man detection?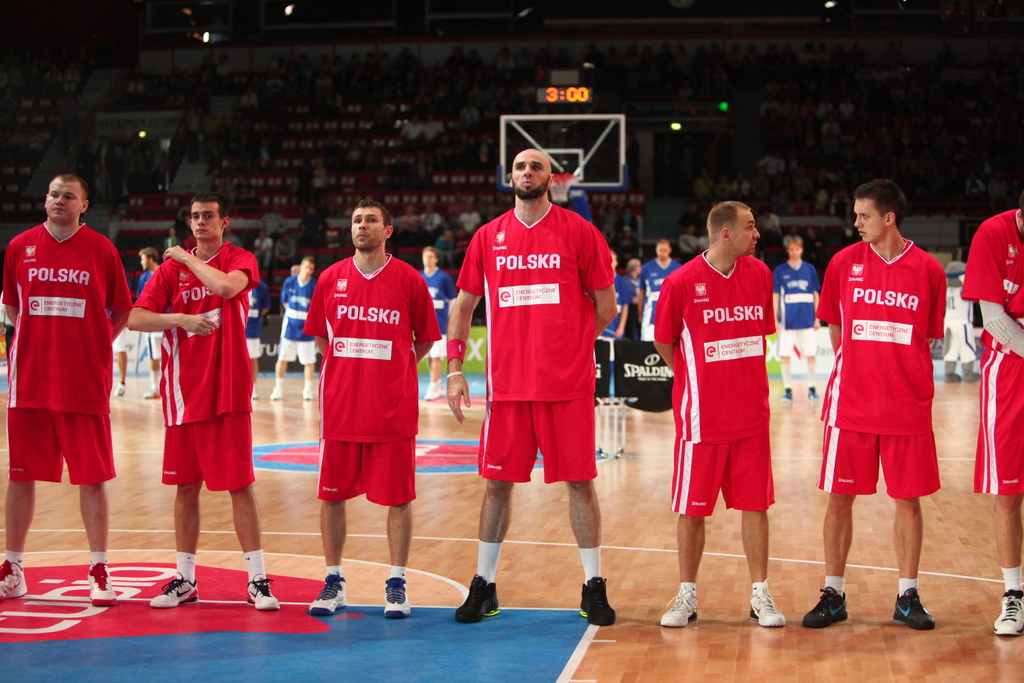
635 239 675 327
